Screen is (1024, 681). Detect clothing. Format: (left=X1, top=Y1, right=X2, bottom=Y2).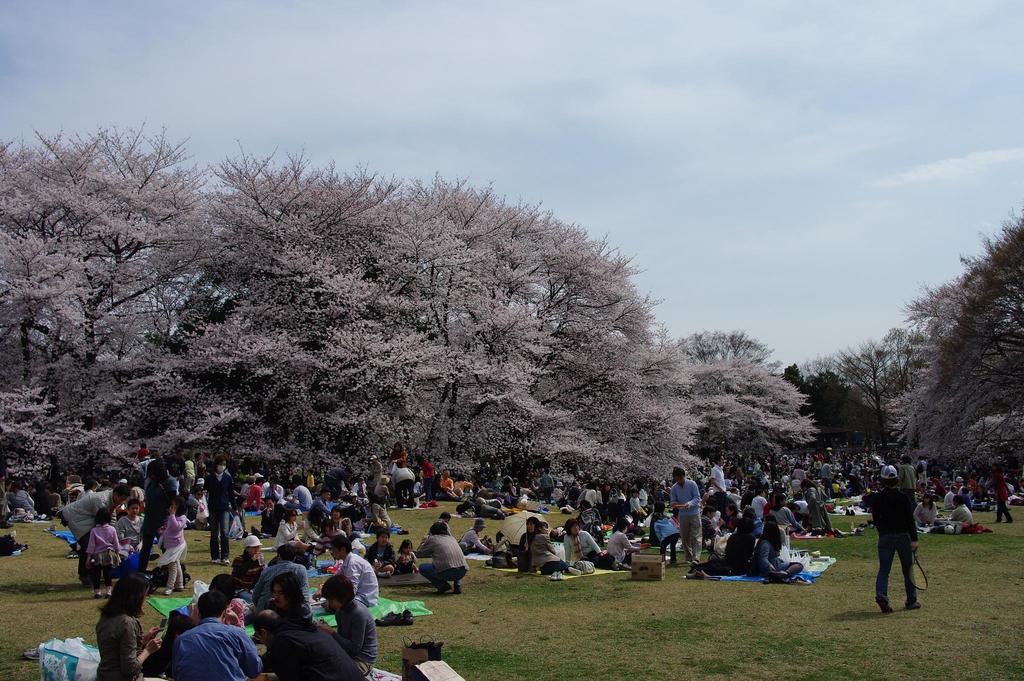
(left=699, top=516, right=714, bottom=545).
